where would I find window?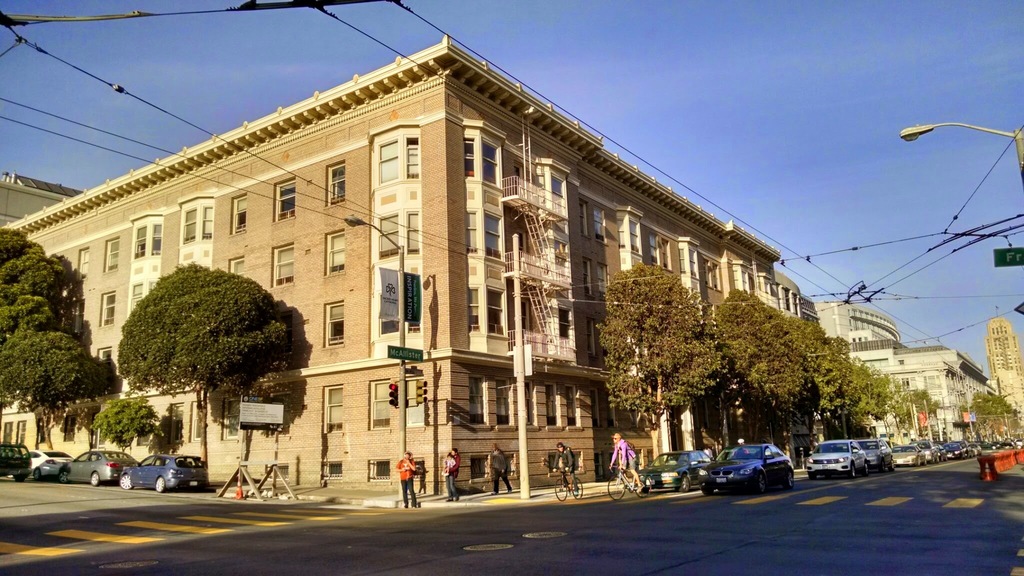
At {"x1": 591, "y1": 261, "x2": 607, "y2": 297}.
